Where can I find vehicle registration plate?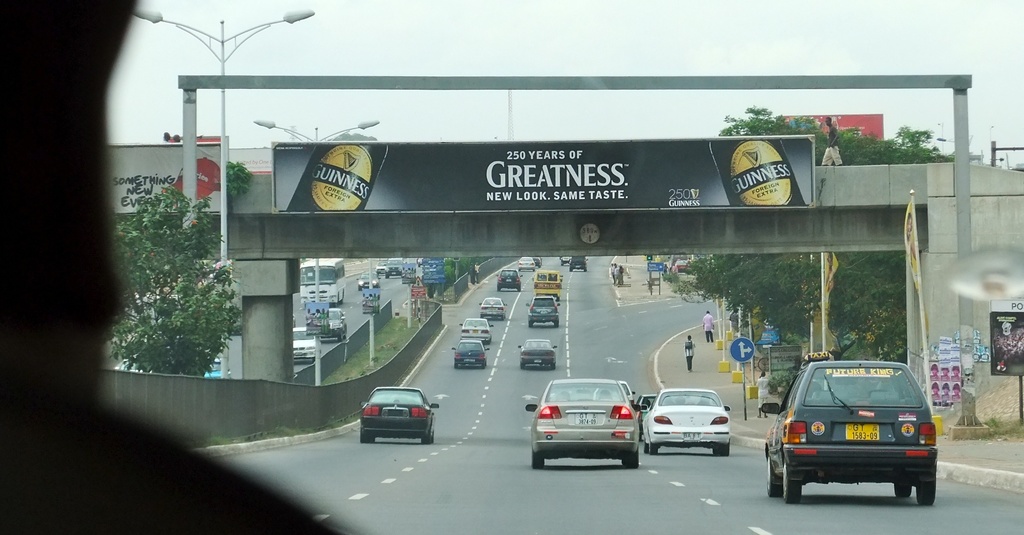
You can find it at (846, 422, 881, 441).
